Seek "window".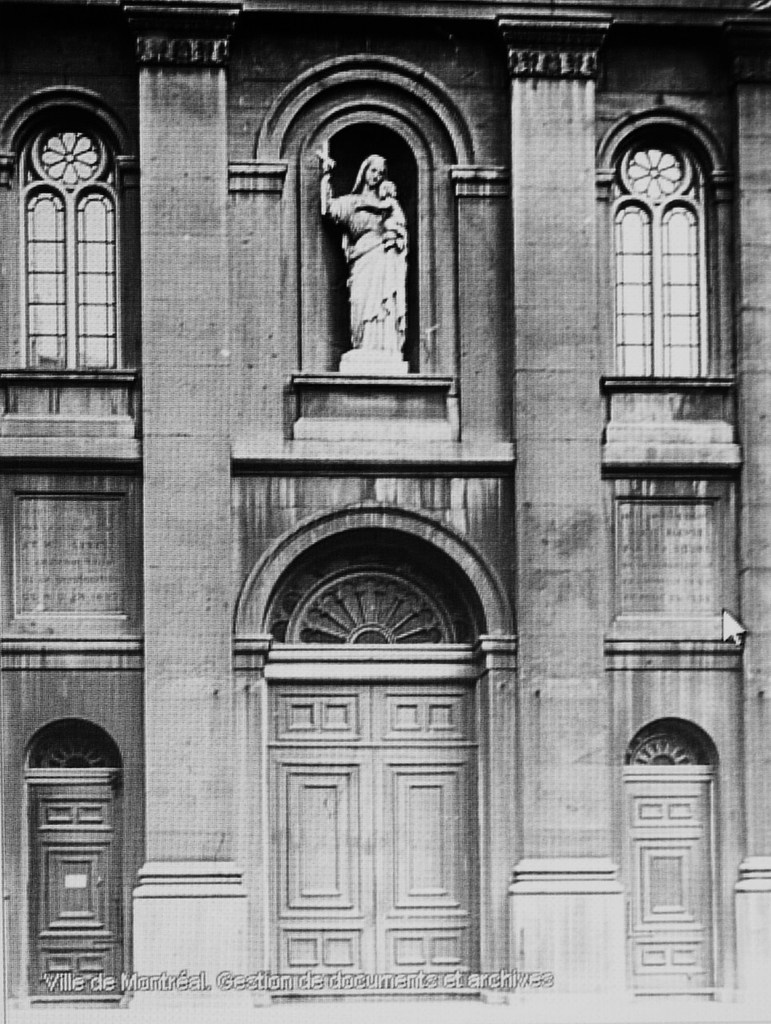
box=[20, 69, 132, 420].
